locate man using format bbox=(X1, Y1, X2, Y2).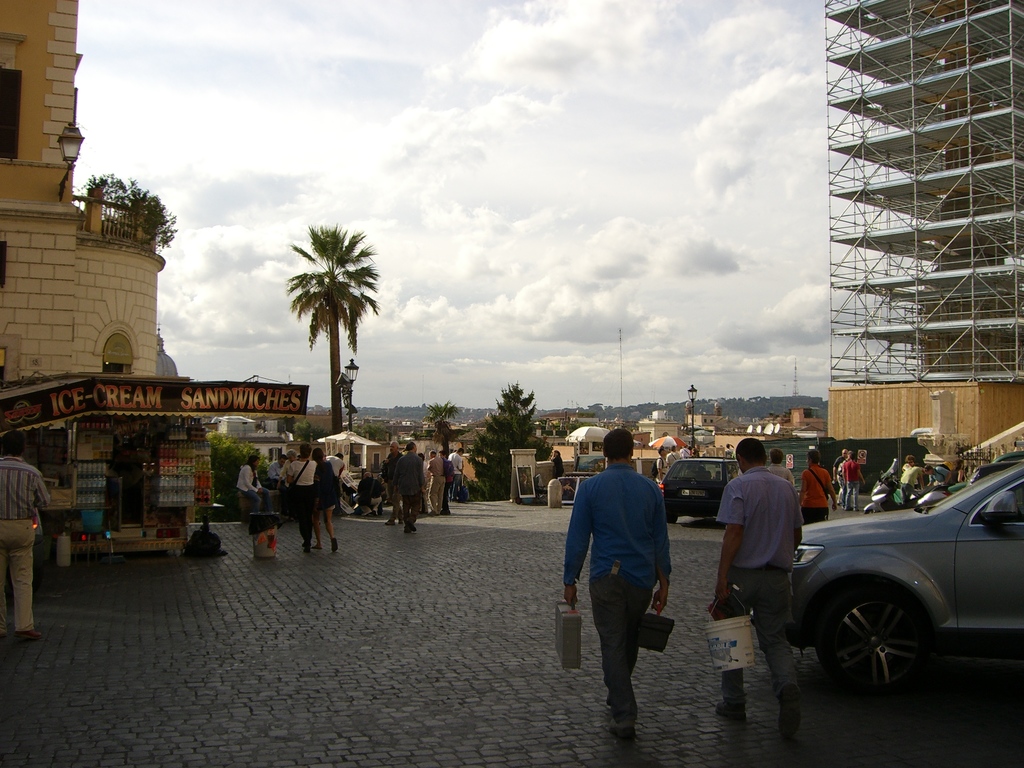
bbox=(833, 447, 854, 500).
